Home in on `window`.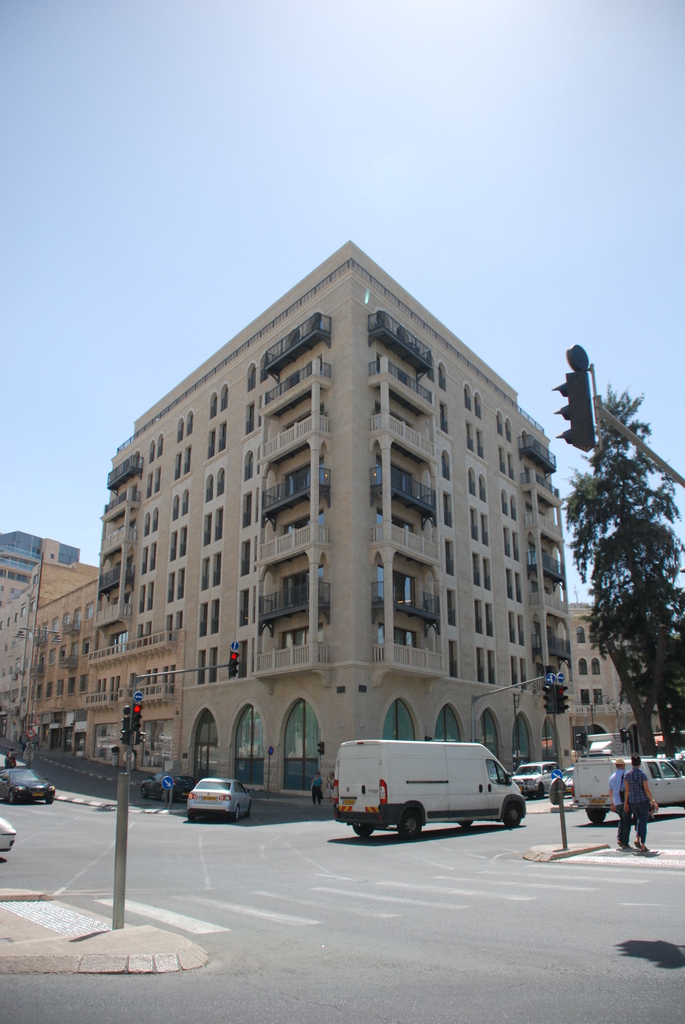
Homed in at [494, 443, 507, 478].
